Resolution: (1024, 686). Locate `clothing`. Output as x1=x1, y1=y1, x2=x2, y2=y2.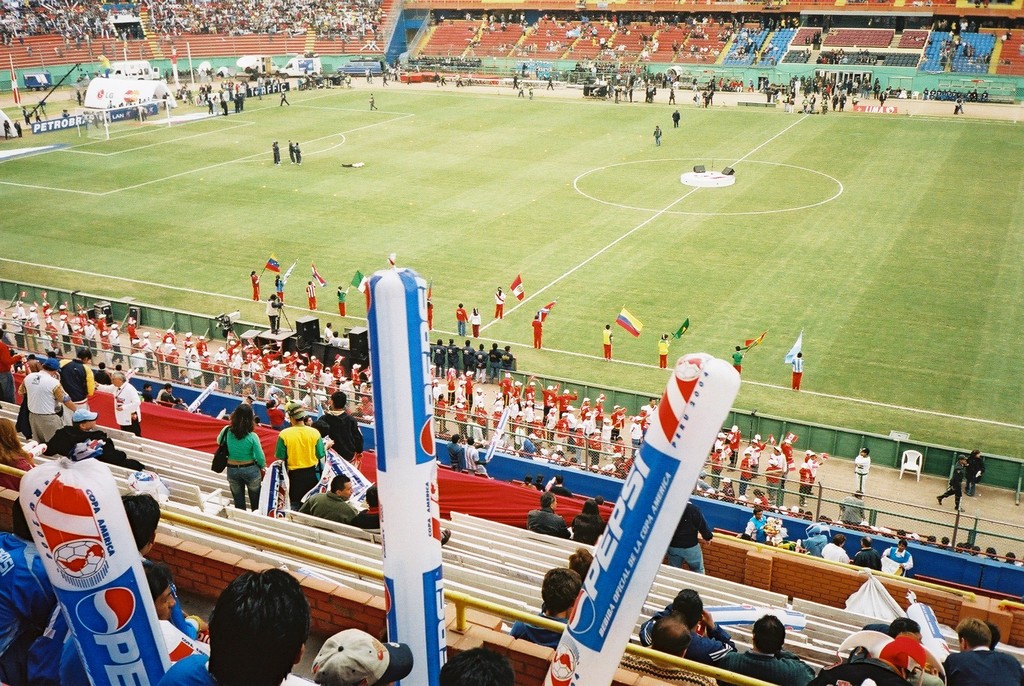
x1=669, y1=498, x2=706, y2=575.
